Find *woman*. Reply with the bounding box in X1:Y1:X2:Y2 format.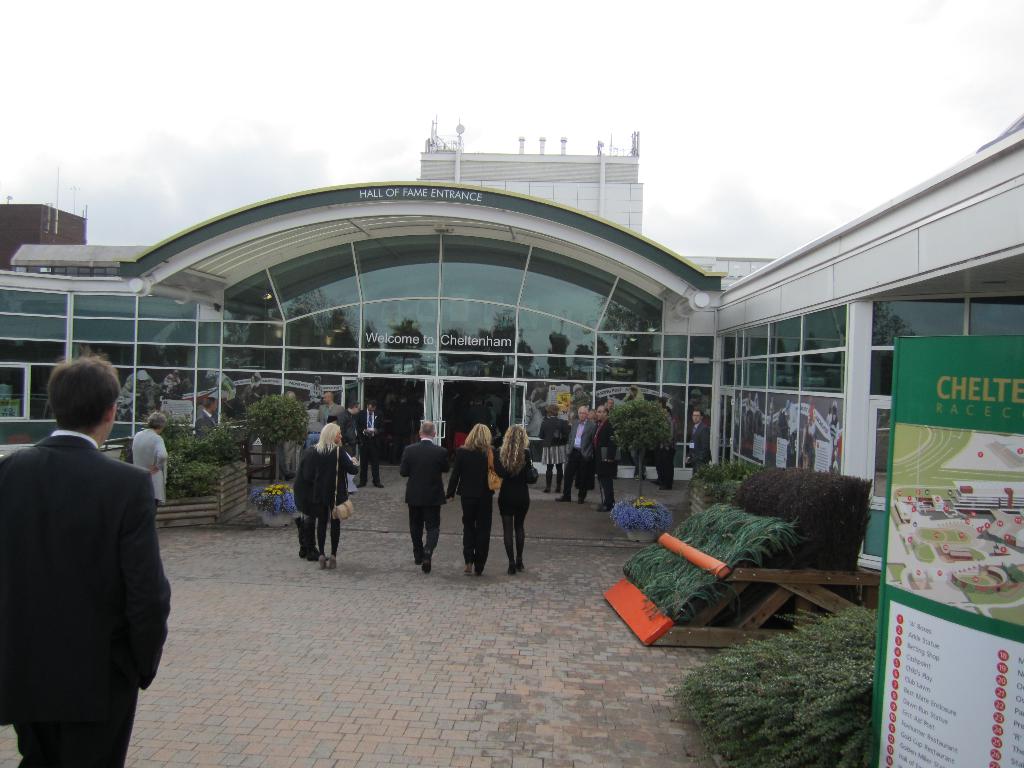
292:420:361:569.
